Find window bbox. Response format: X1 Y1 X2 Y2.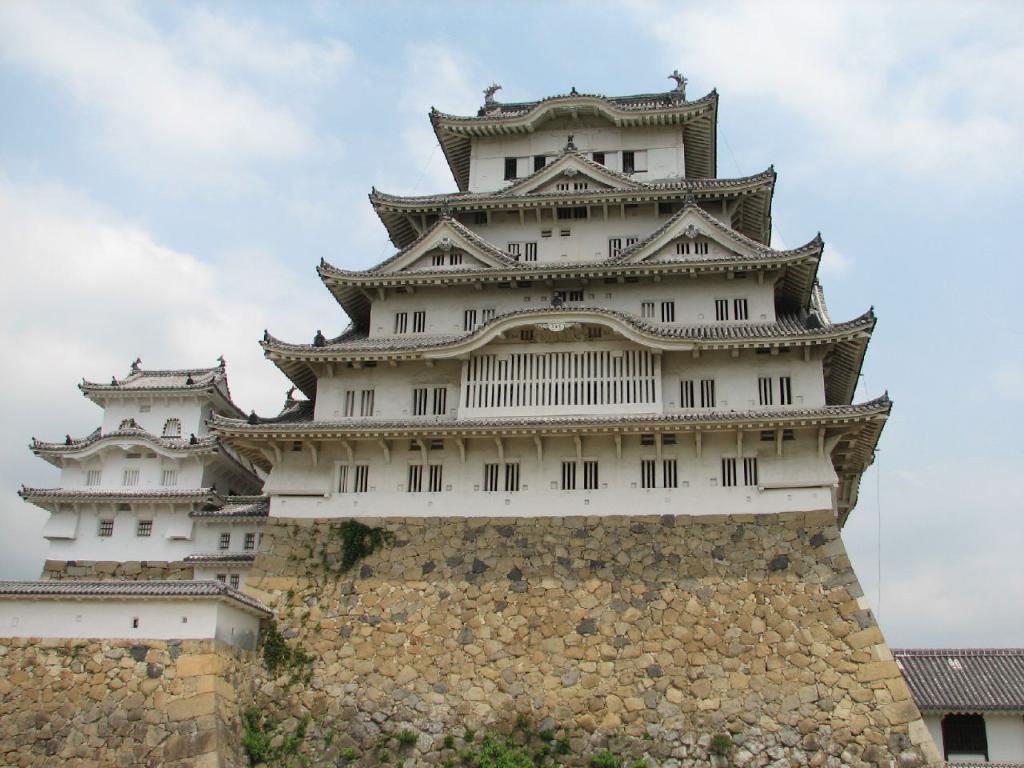
533 154 547 177.
